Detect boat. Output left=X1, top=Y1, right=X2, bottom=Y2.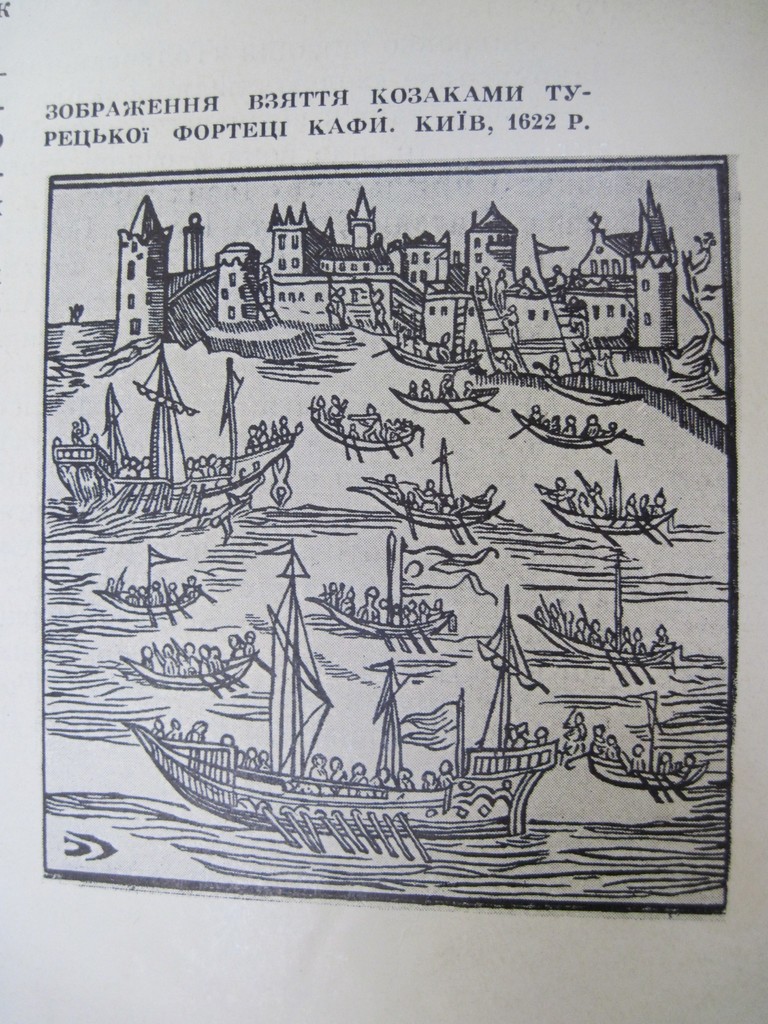
left=310, top=392, right=417, bottom=459.
